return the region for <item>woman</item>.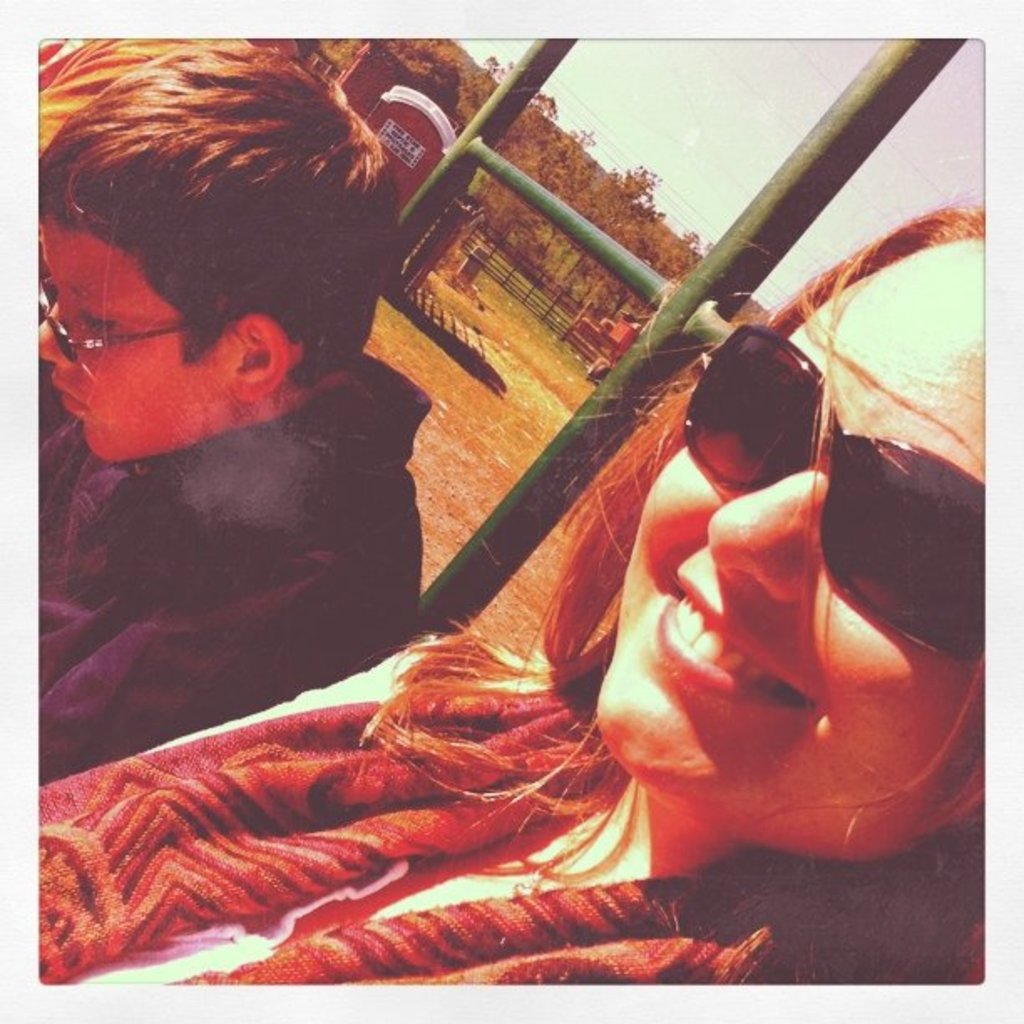
{"left": 23, "top": 214, "right": 992, "bottom": 986}.
